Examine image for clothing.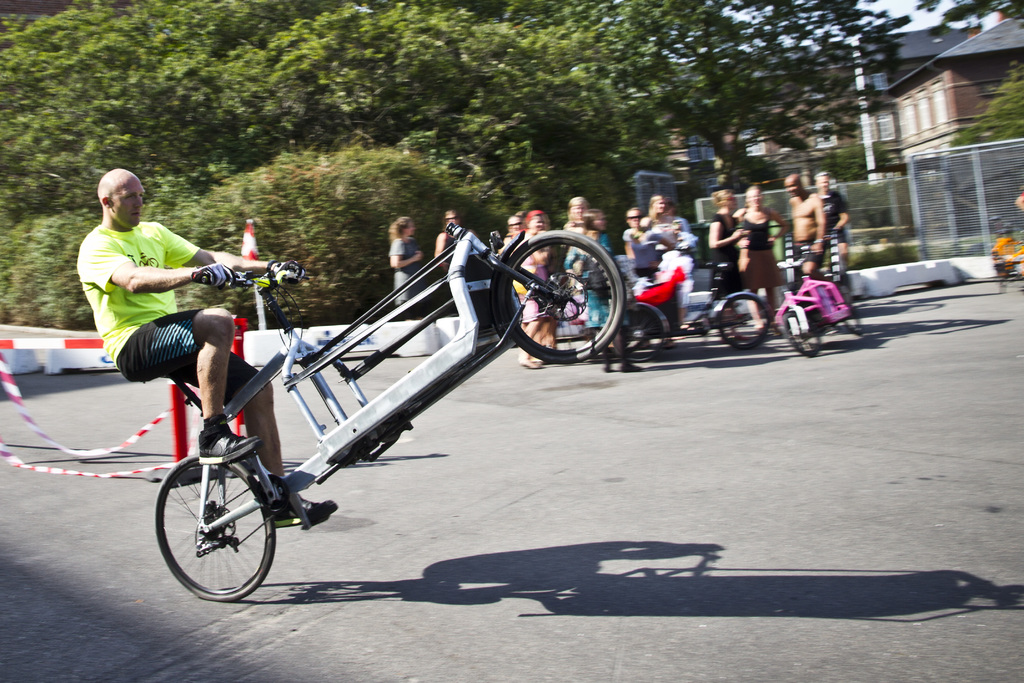
Examination result: 513, 250, 562, 330.
